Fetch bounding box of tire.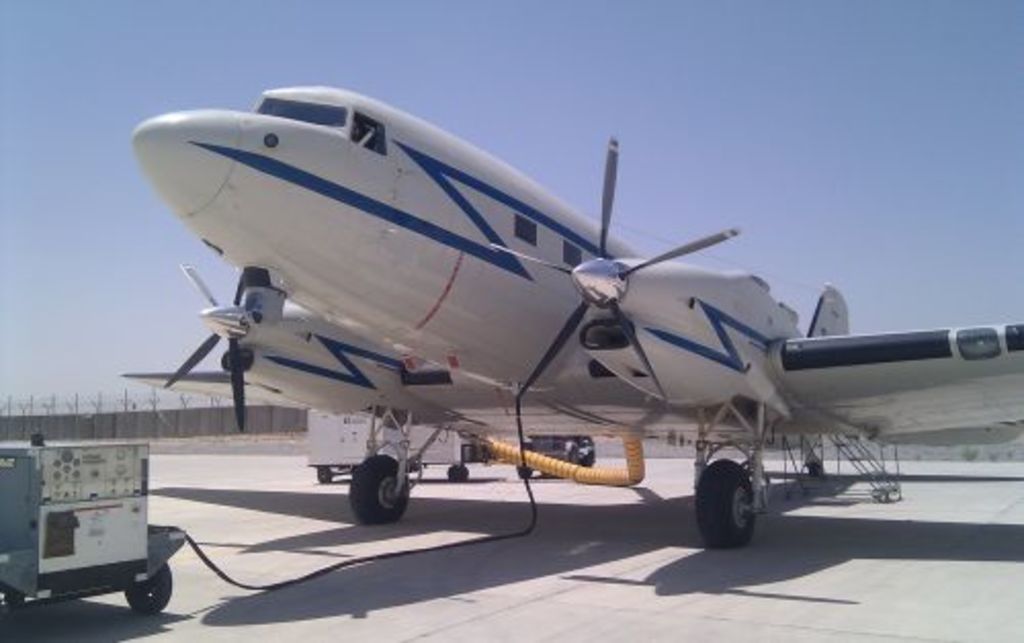
Bbox: 127 563 180 612.
